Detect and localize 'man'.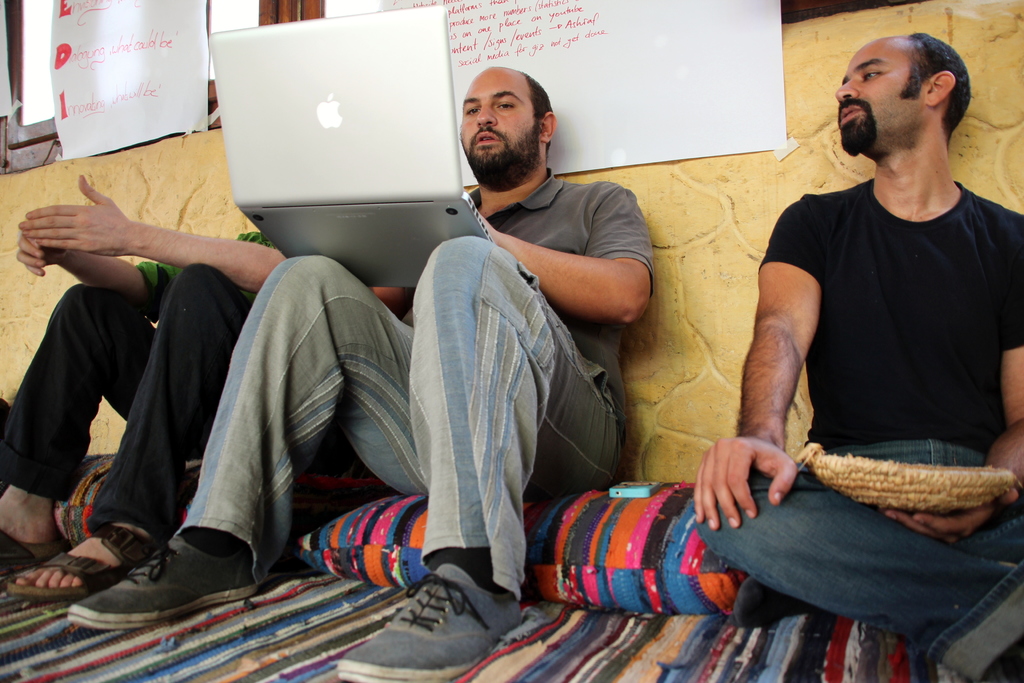
Localized at box=[67, 60, 657, 682].
